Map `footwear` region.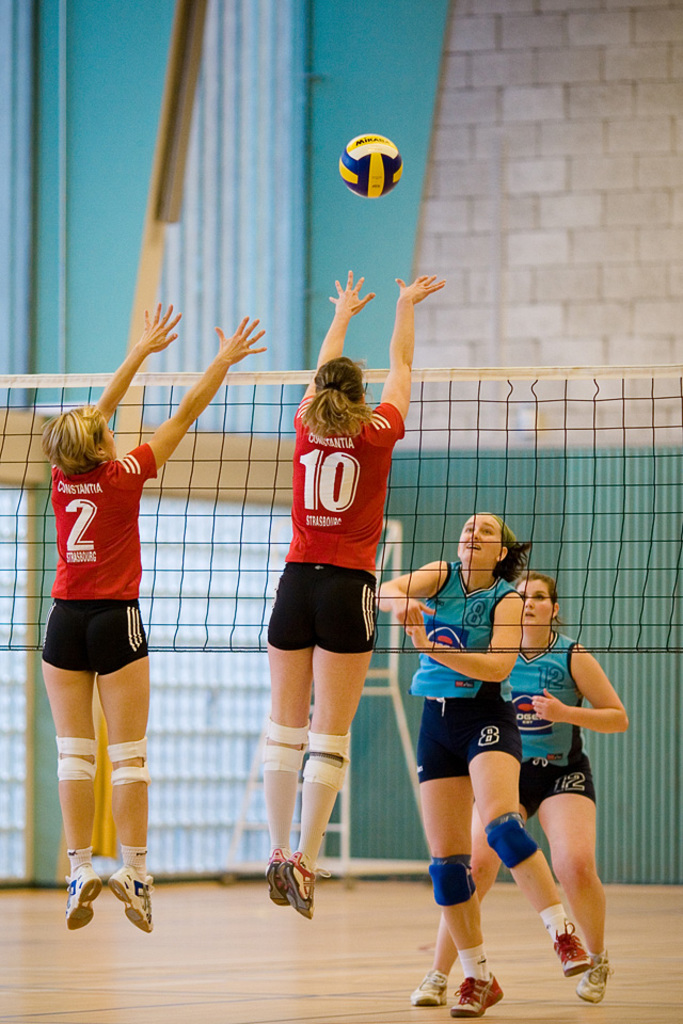
Mapped to <box>555,921,587,974</box>.
